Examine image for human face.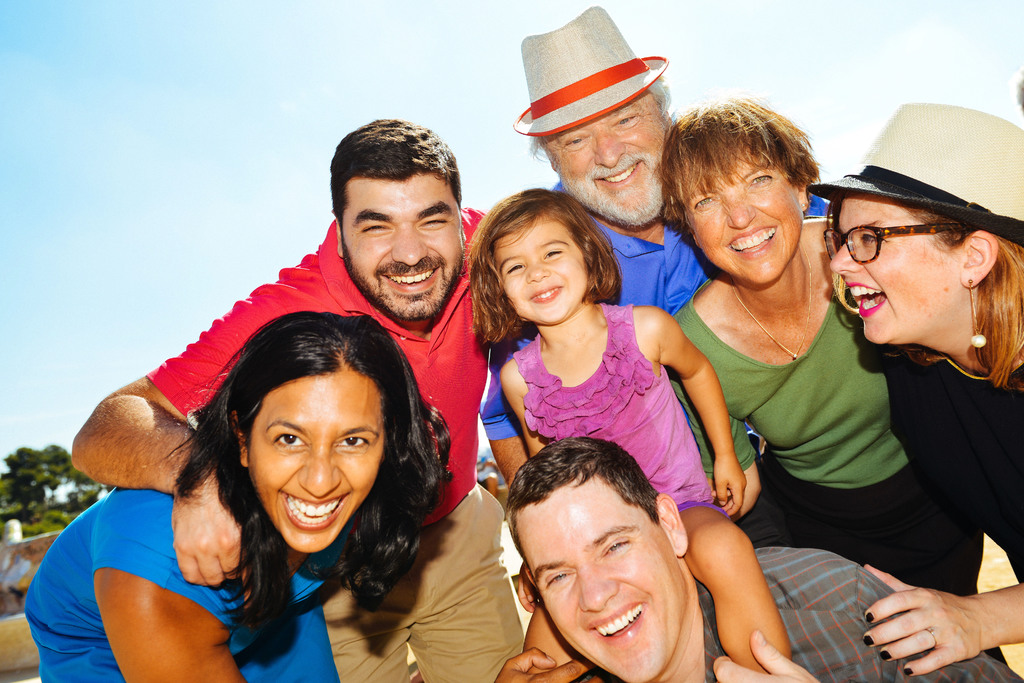
Examination result: [348,173,454,325].
